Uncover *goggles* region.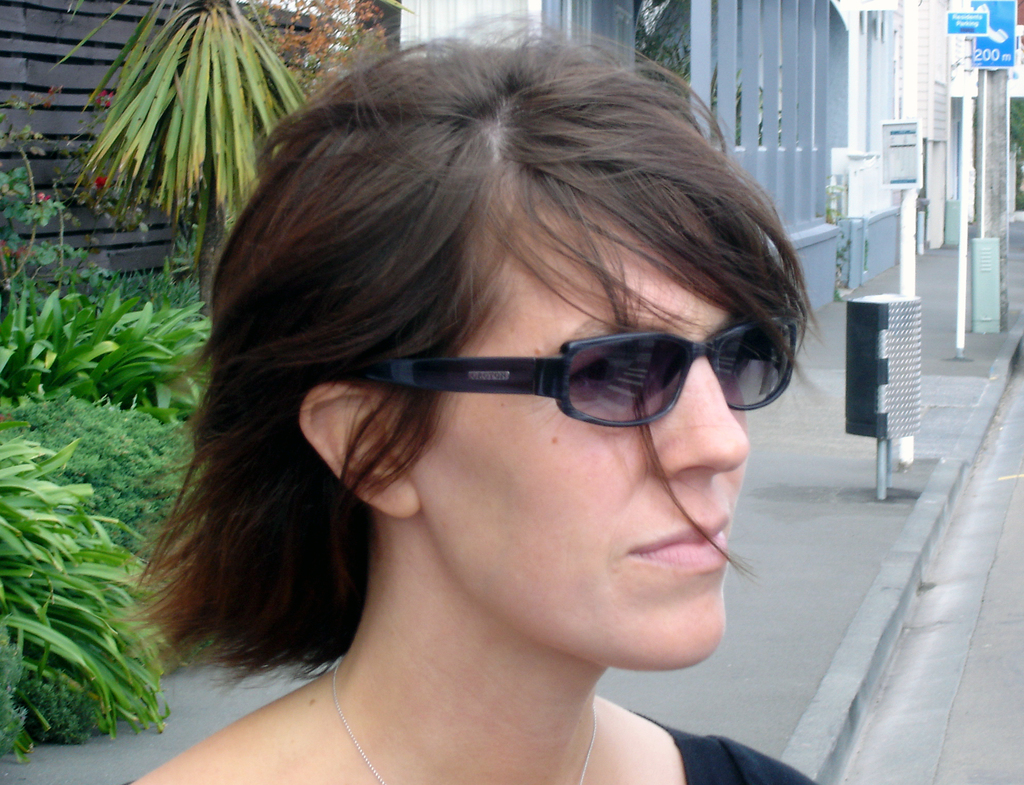
Uncovered: 366 295 805 448.
